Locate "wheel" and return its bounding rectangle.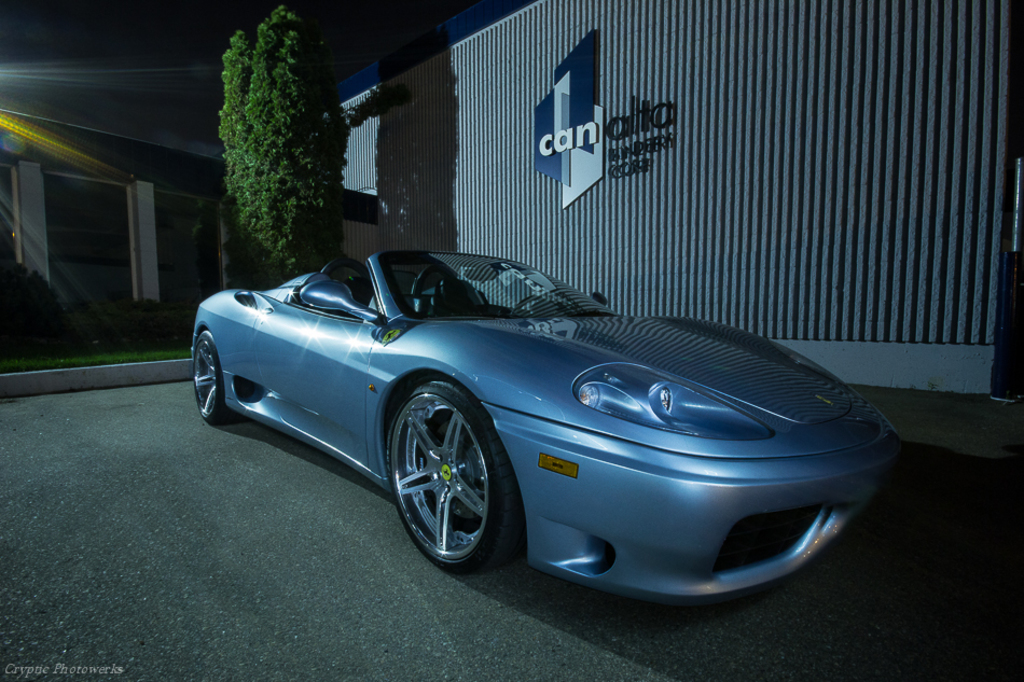
locate(387, 378, 521, 581).
